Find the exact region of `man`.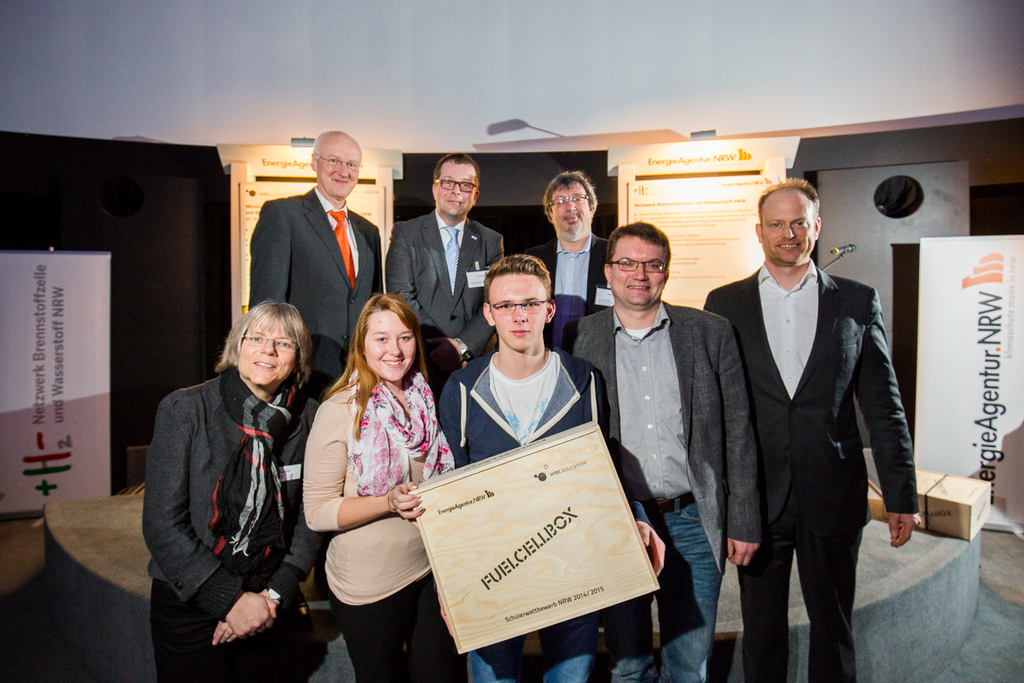
Exact region: (x1=570, y1=222, x2=765, y2=682).
